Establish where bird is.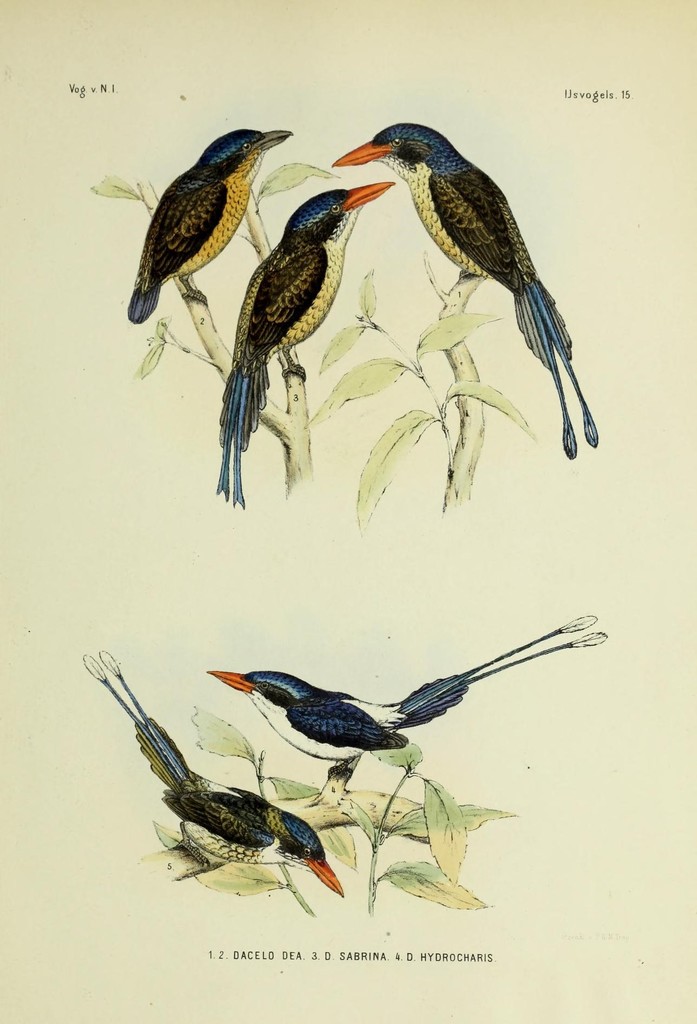
Established at 126 125 291 326.
